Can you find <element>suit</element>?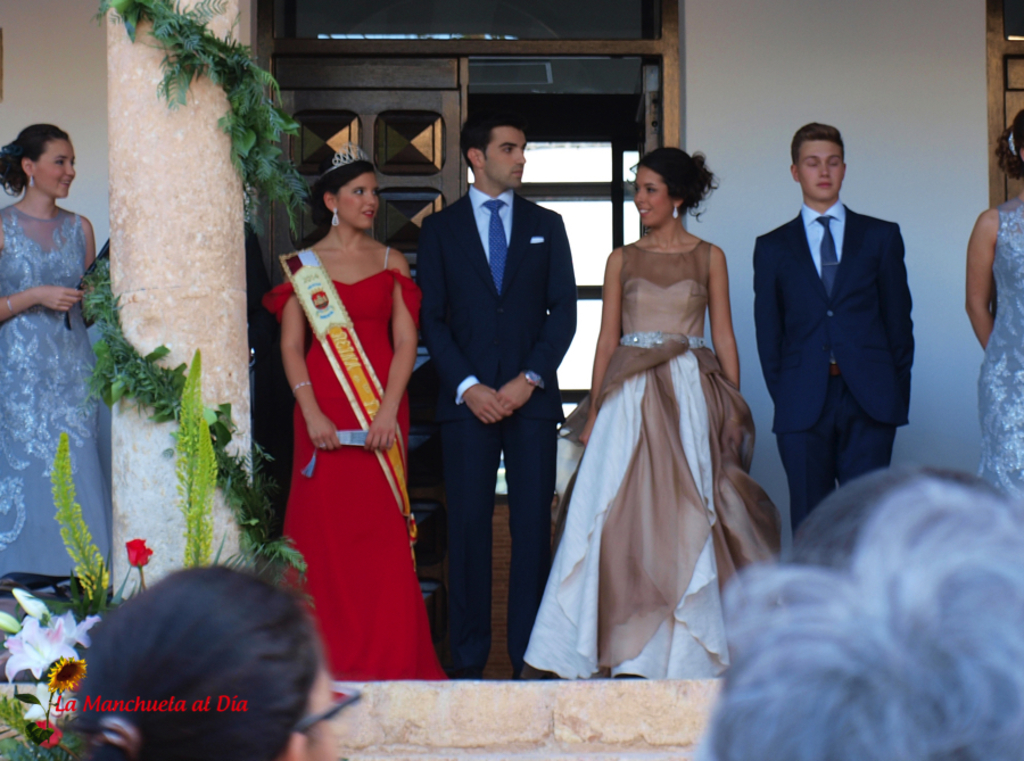
Yes, bounding box: detection(416, 193, 577, 672).
